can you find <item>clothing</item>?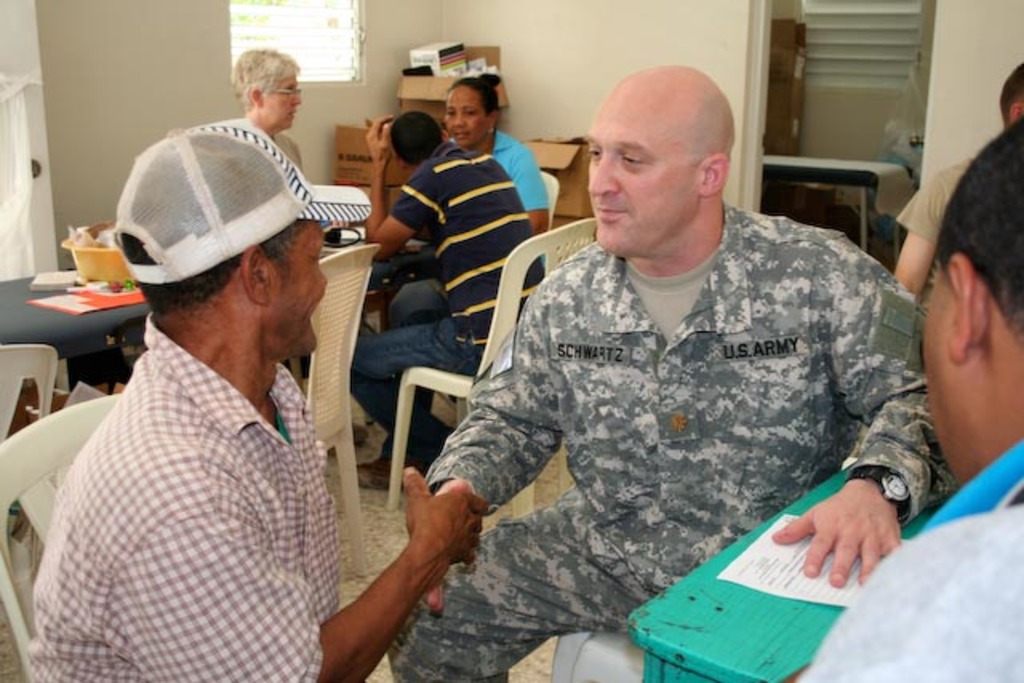
Yes, bounding box: <box>891,152,979,250</box>.
